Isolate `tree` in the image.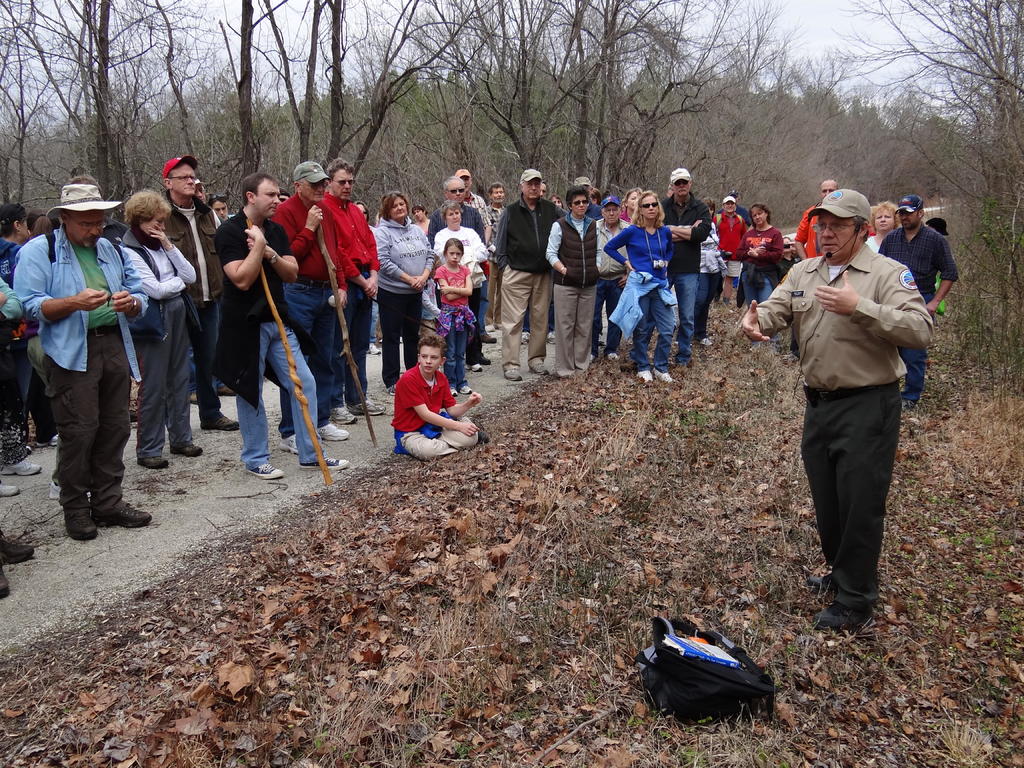
Isolated region: crop(0, 4, 66, 201).
